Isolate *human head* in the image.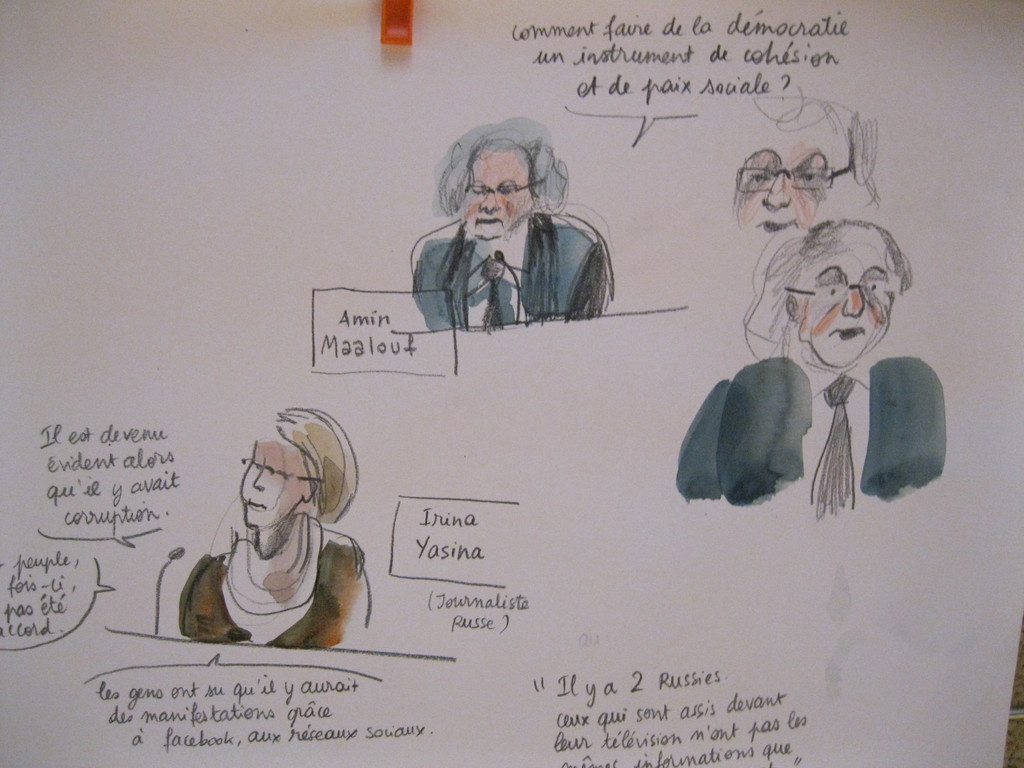
Isolated region: [236, 403, 360, 534].
